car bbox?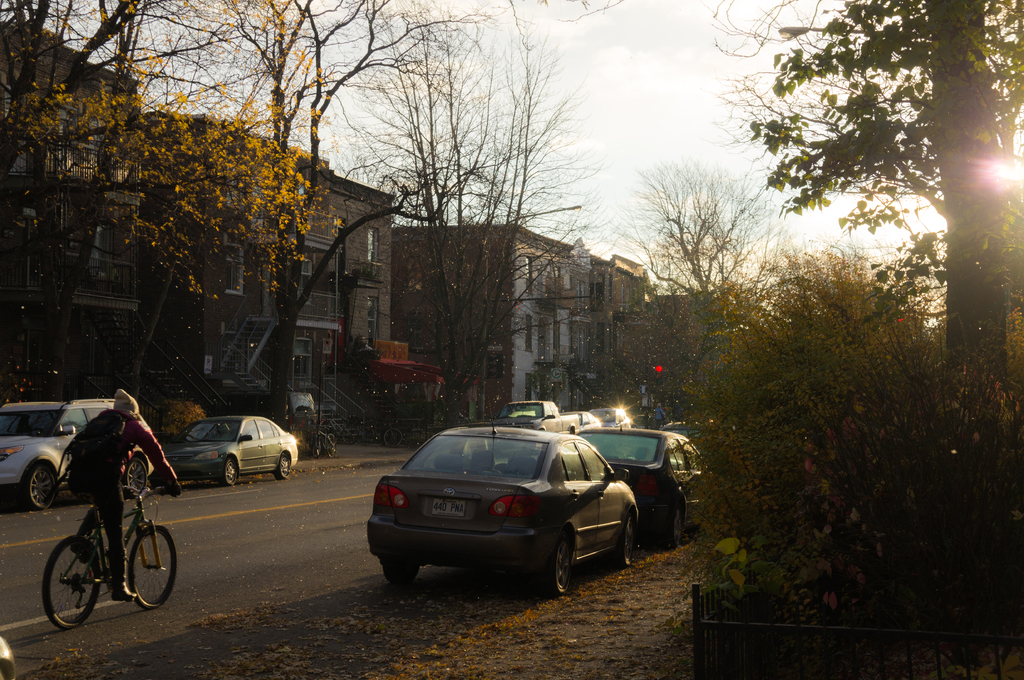
x1=161 y1=415 x2=300 y2=486
